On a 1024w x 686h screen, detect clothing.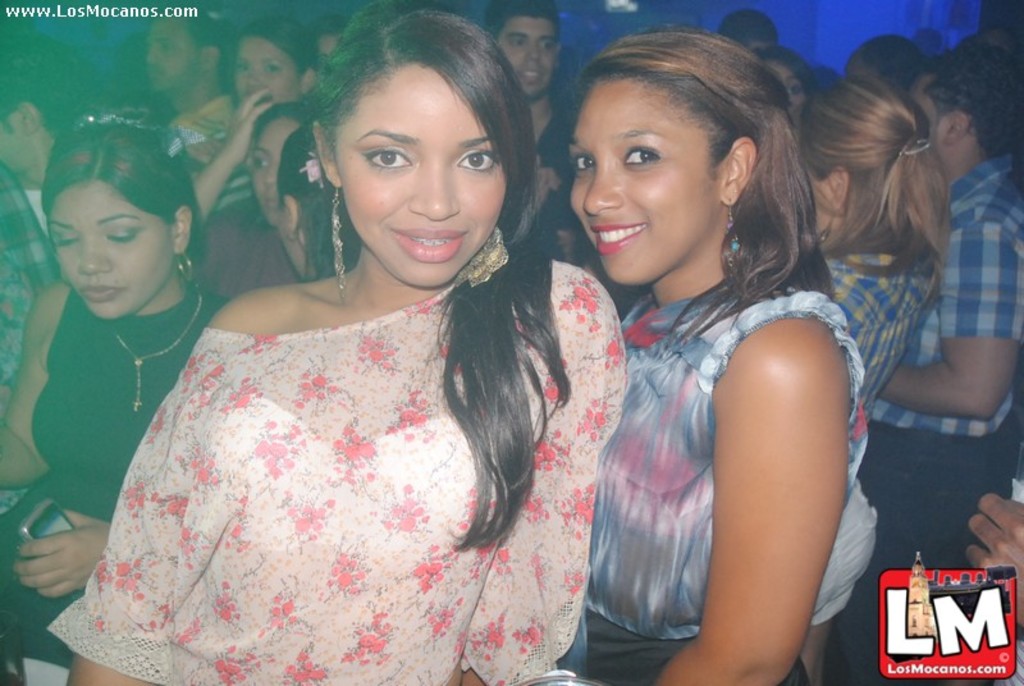
crop(538, 105, 570, 183).
